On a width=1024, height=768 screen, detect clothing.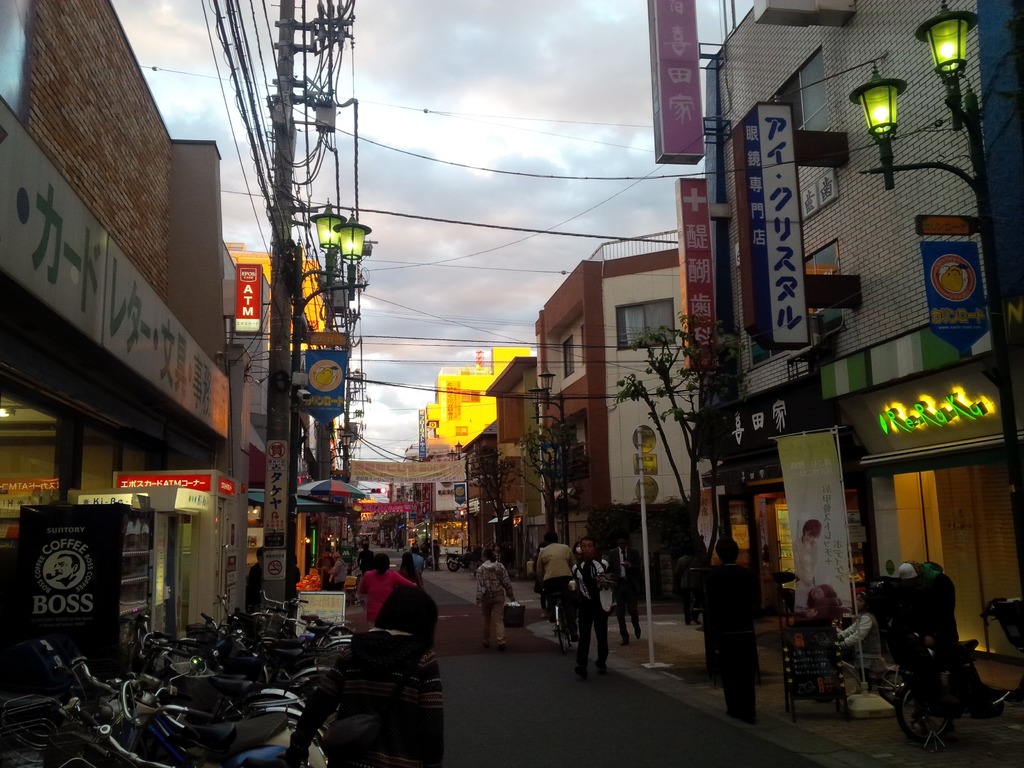
pyautogui.locateOnScreen(335, 561, 348, 586).
